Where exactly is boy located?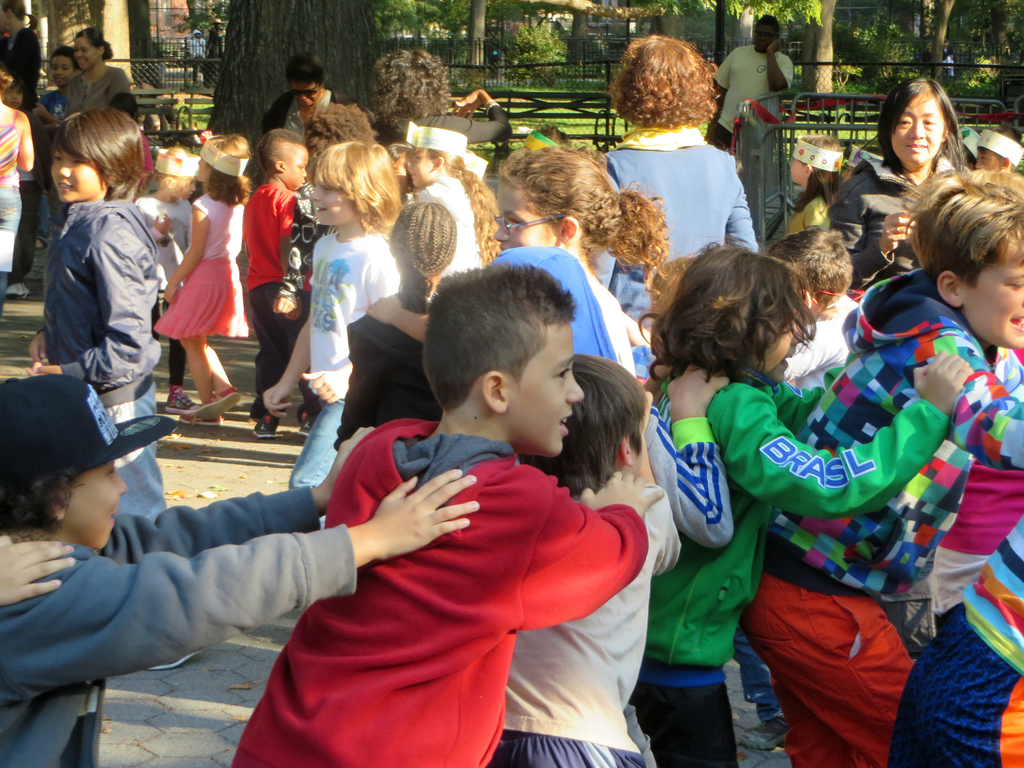
Its bounding box is BBox(250, 135, 402, 488).
